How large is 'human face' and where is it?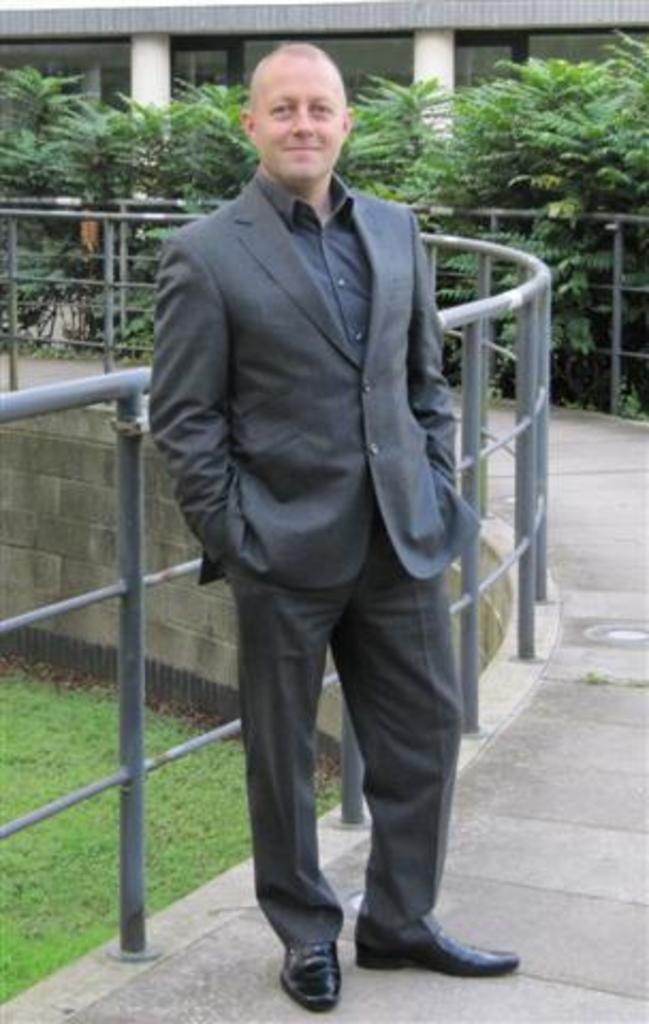
Bounding box: select_region(254, 60, 342, 181).
